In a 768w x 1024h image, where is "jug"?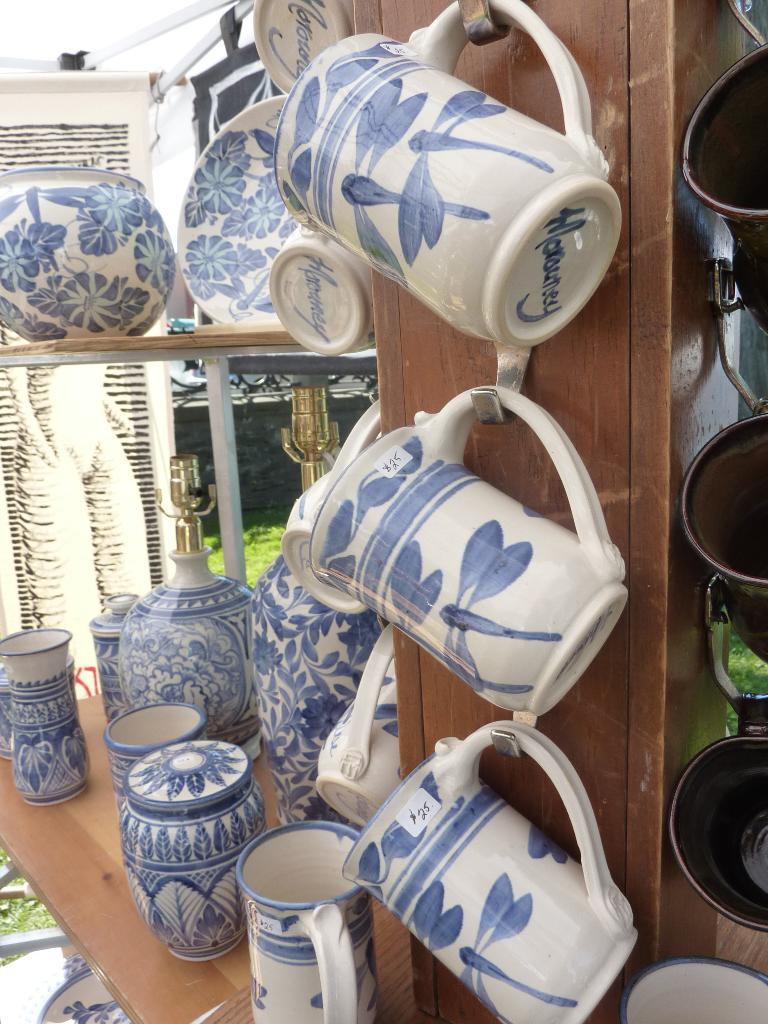
0/627/93/805.
